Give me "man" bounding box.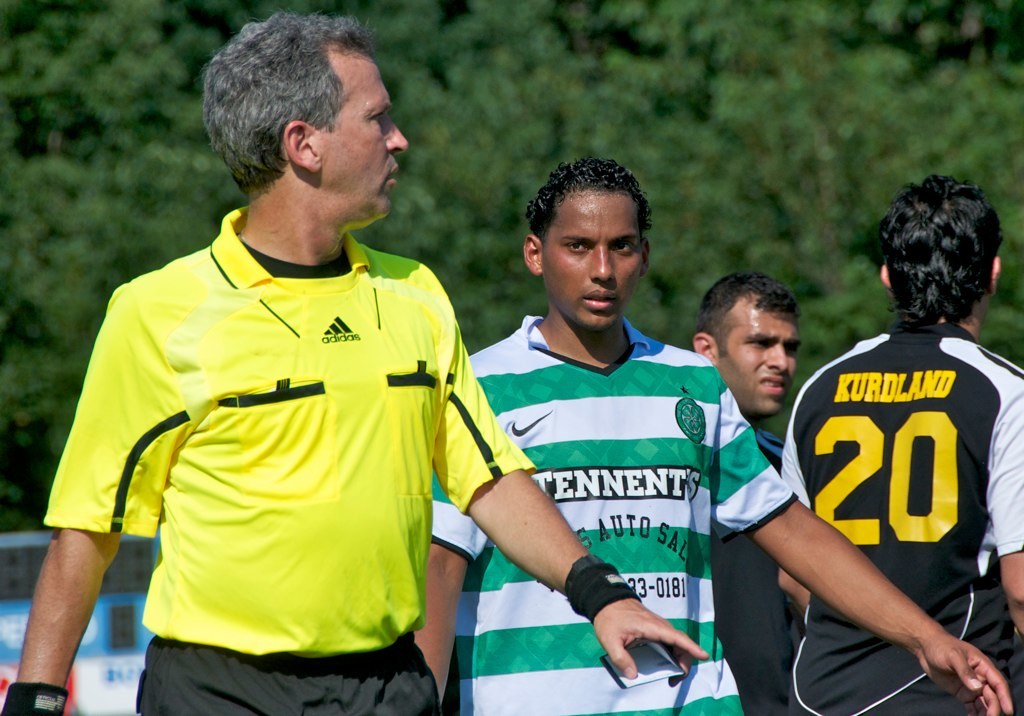
<bbox>414, 156, 1016, 715</bbox>.
